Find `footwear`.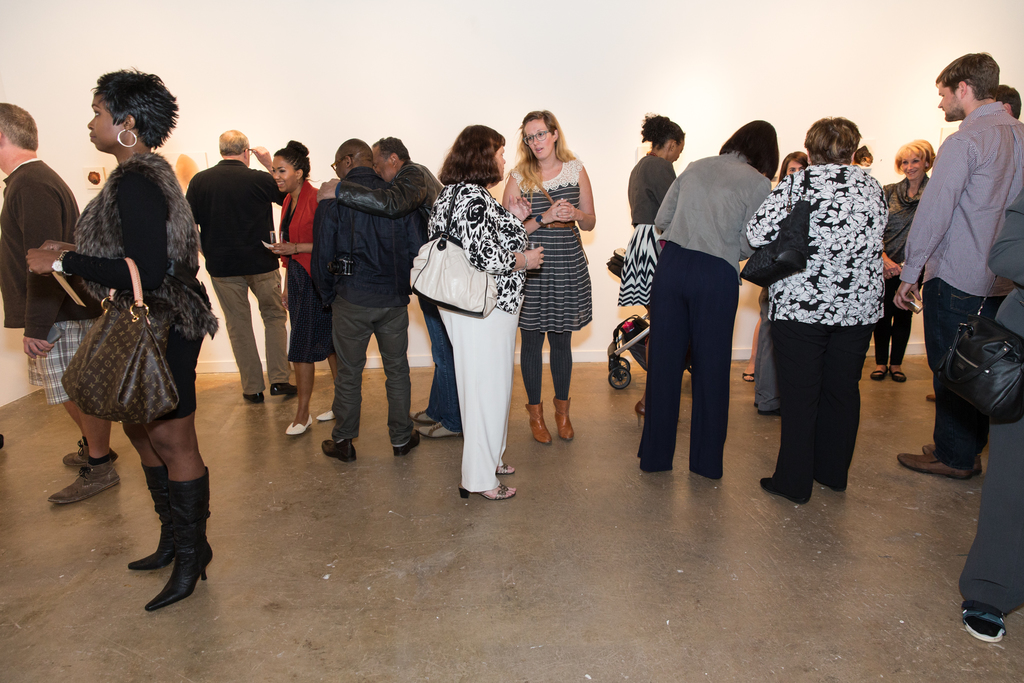
[496, 458, 515, 477].
